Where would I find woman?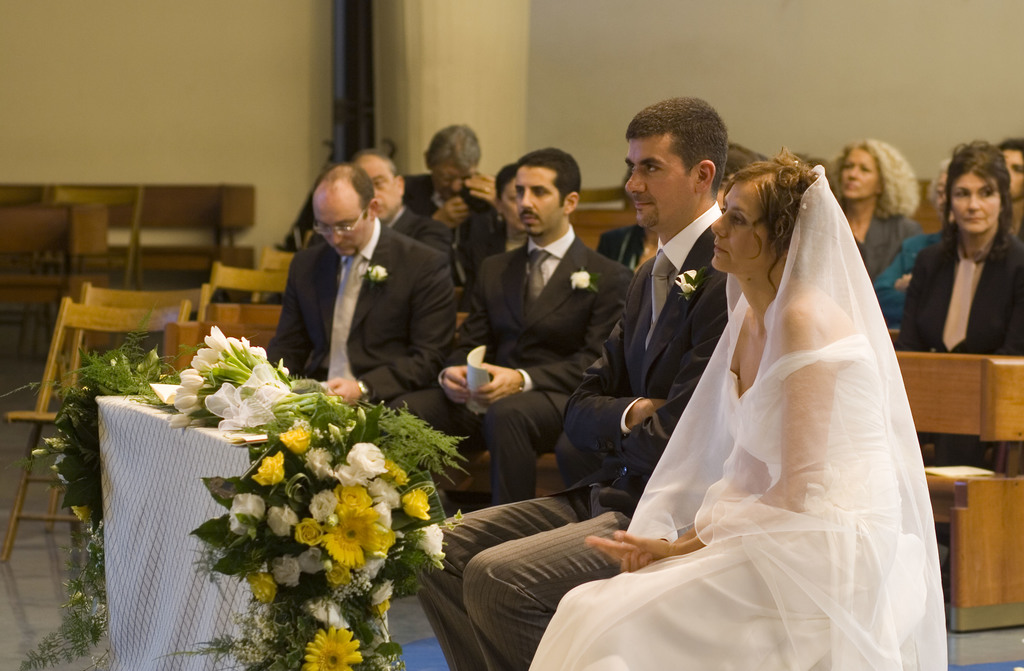
At region(824, 138, 926, 290).
